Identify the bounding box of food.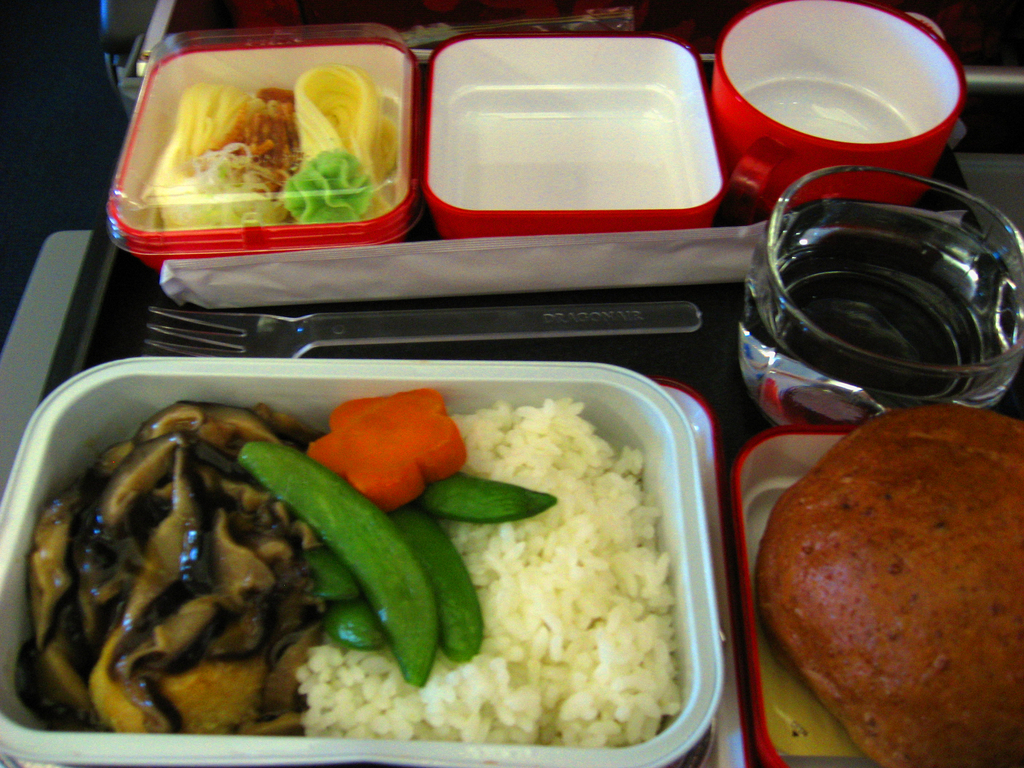
select_region(93, 363, 699, 760).
